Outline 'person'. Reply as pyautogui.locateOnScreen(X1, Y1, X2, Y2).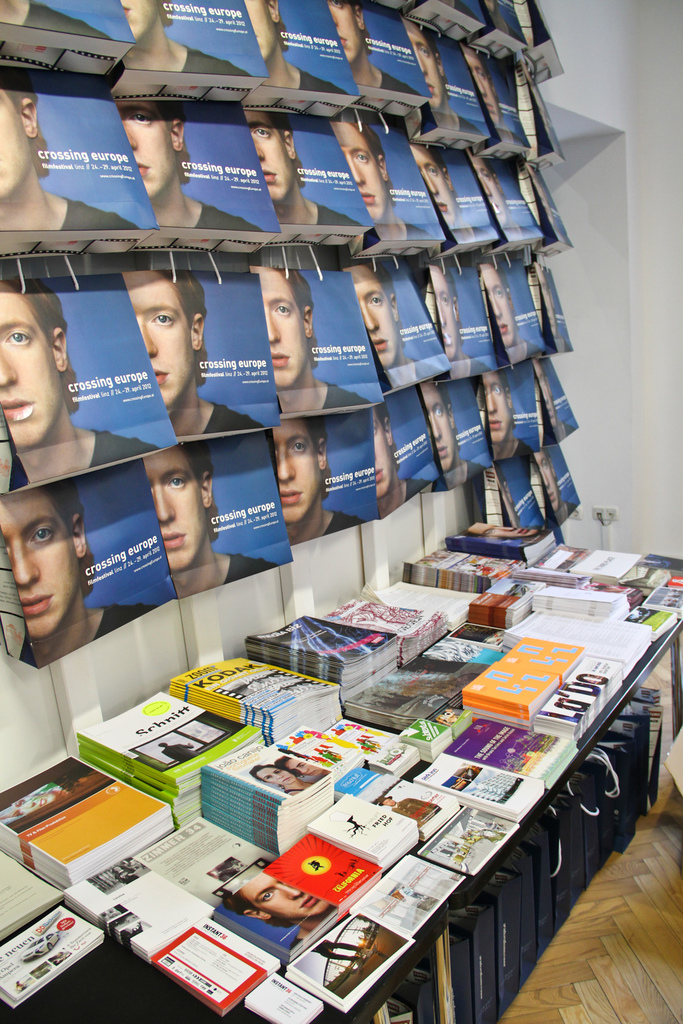
pyautogui.locateOnScreen(242, 0, 351, 90).
